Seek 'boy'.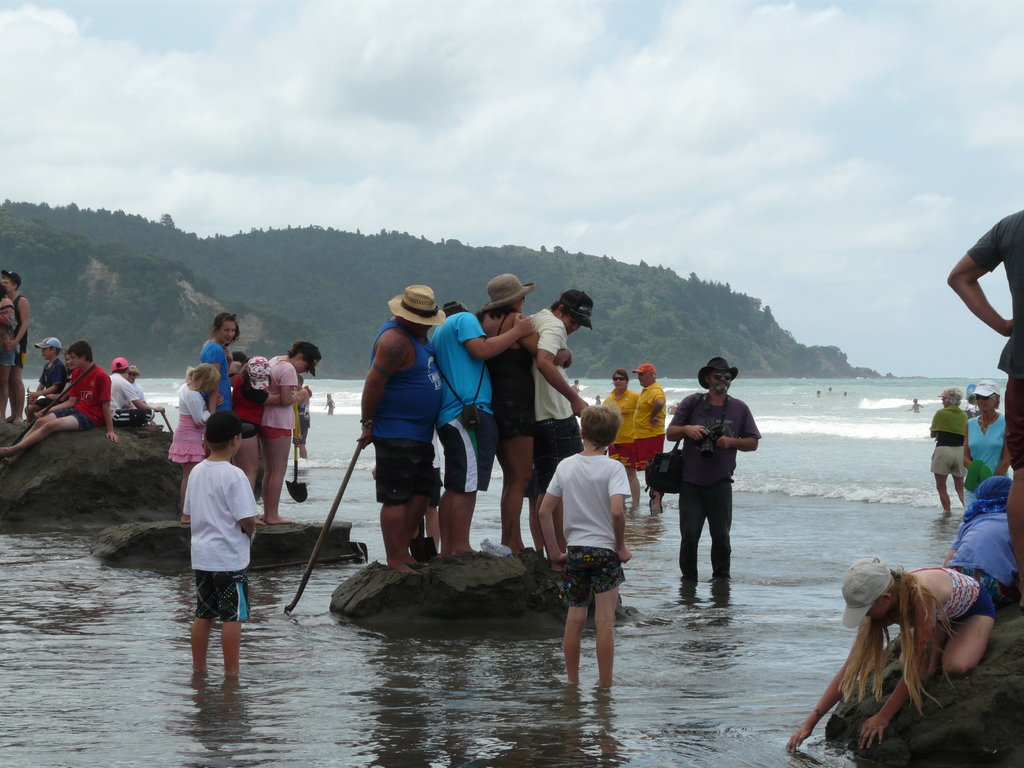
(260,339,321,520).
